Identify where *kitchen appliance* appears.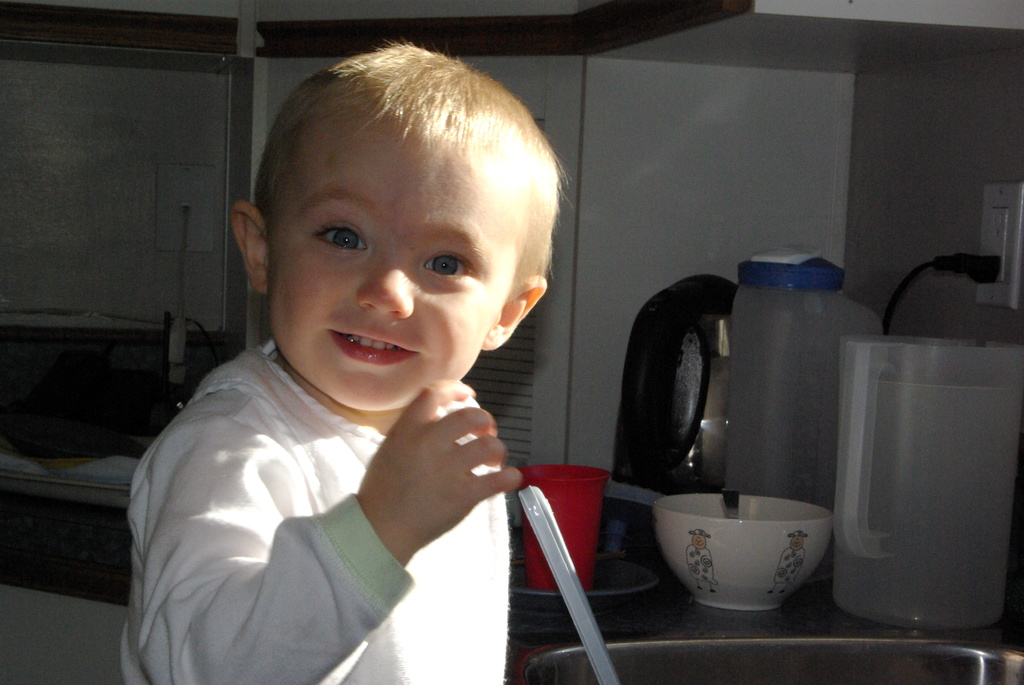
Appears at [x1=255, y1=54, x2=859, y2=503].
